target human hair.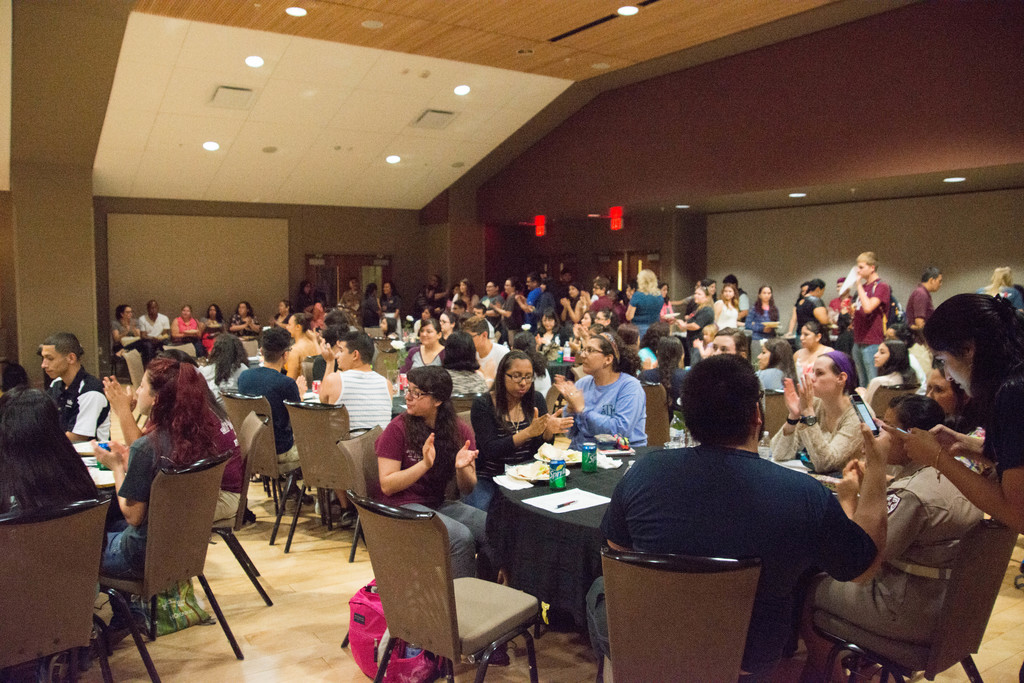
Target region: bbox=(884, 321, 913, 350).
